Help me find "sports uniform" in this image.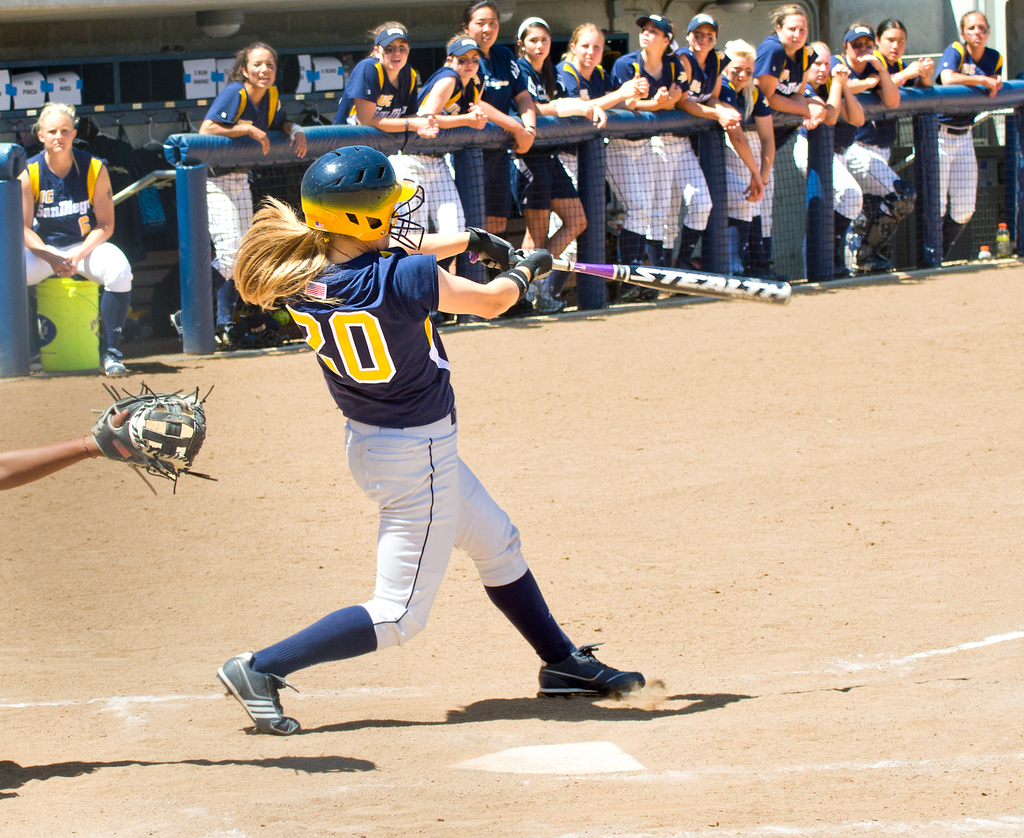
Found it: left=704, top=59, right=773, bottom=230.
